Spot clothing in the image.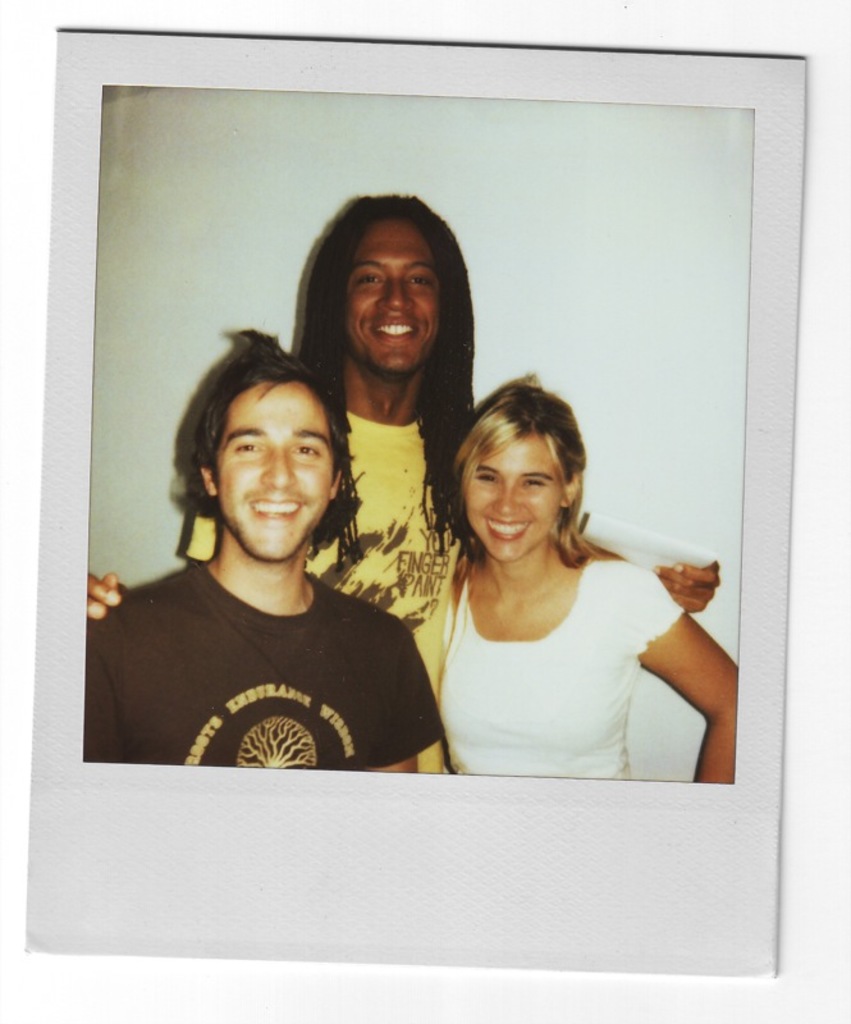
clothing found at x1=433, y1=556, x2=687, y2=780.
